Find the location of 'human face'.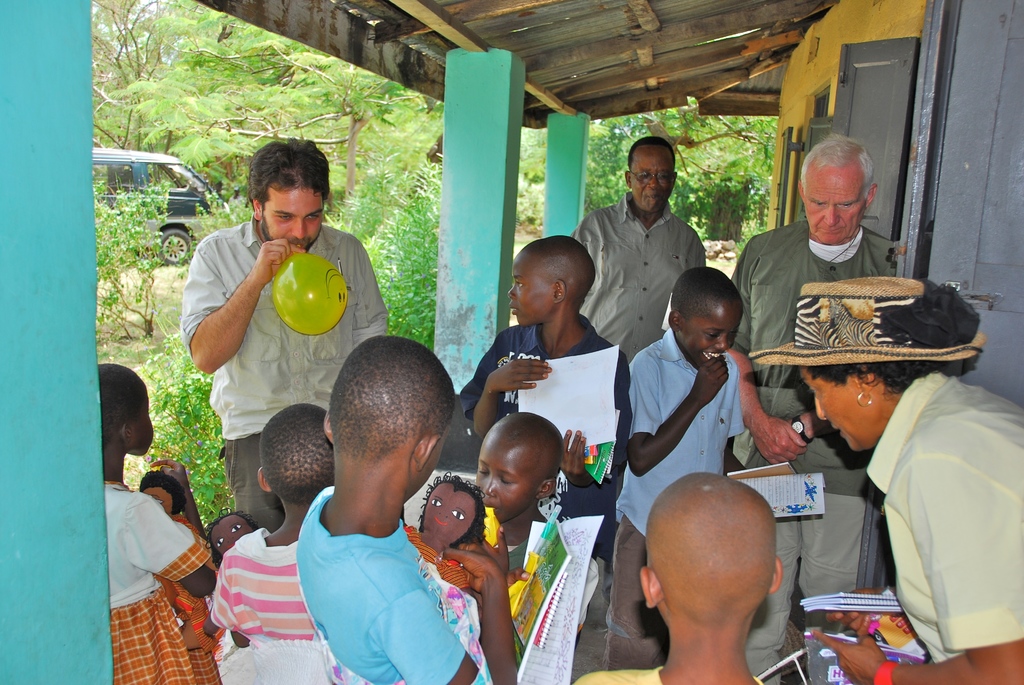
Location: x1=209 y1=514 x2=252 y2=549.
